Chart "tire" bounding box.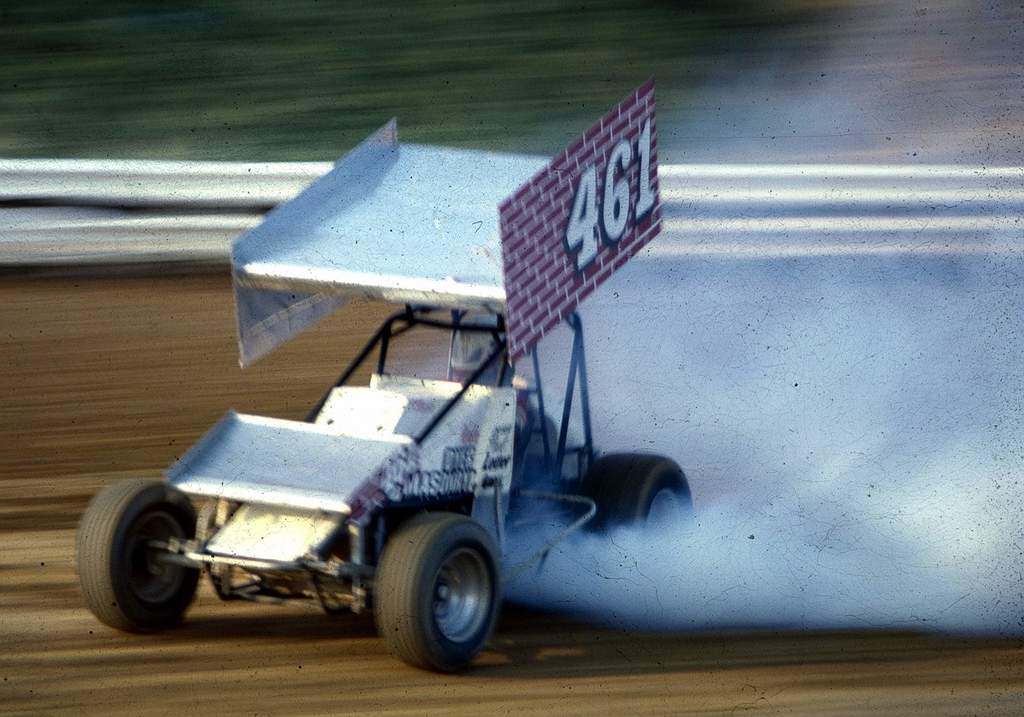
Charted: (73,478,199,636).
